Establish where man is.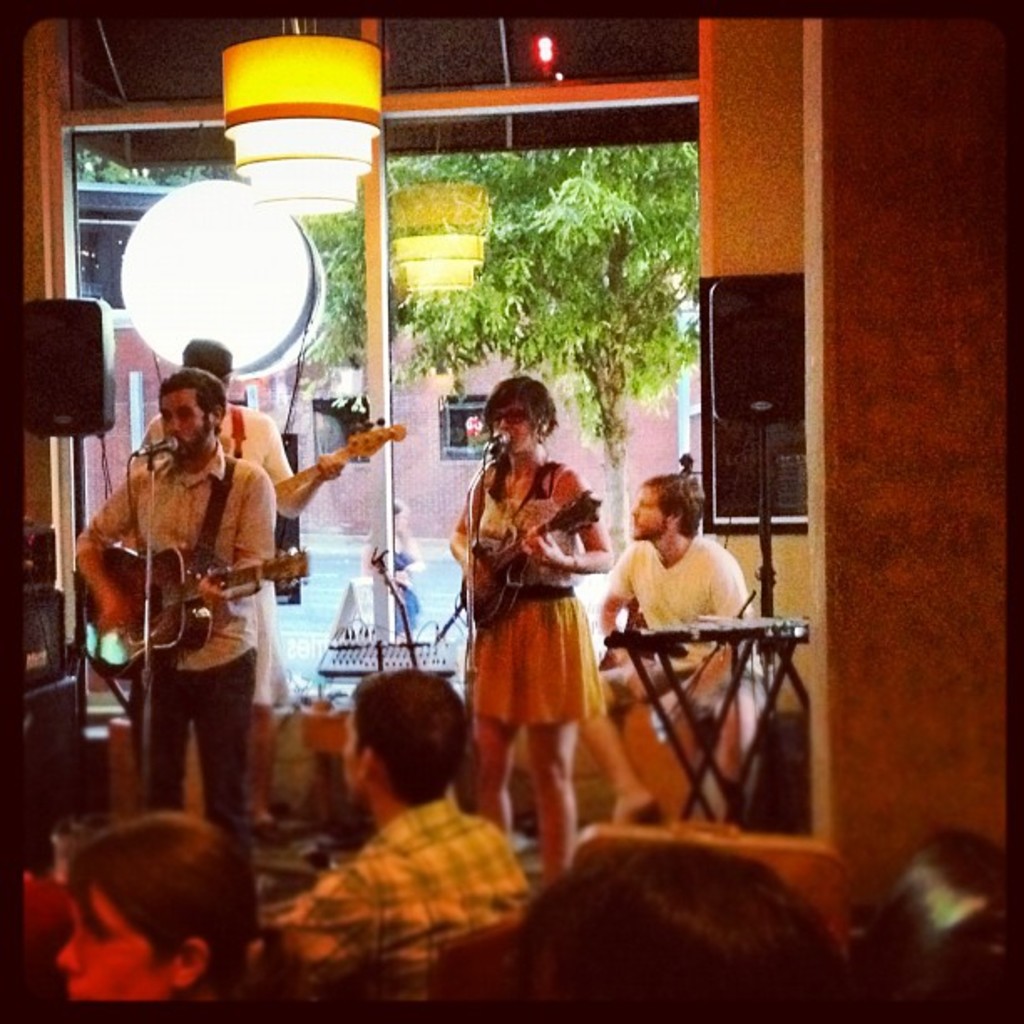
Established at [left=274, top=656, right=549, bottom=1006].
